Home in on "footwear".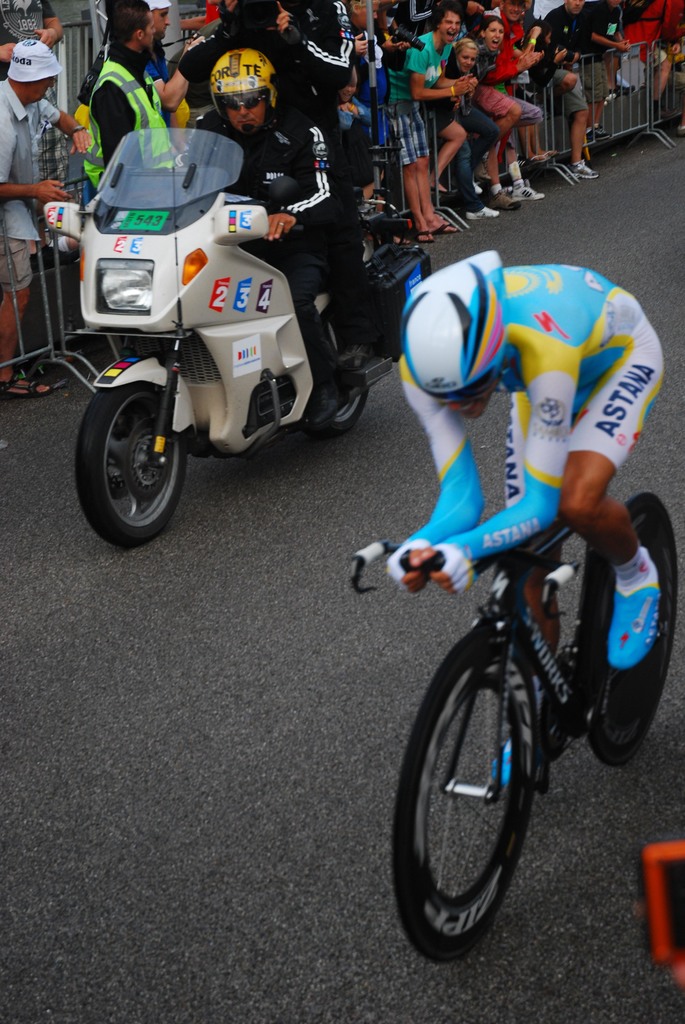
Homed in at Rect(510, 179, 544, 204).
